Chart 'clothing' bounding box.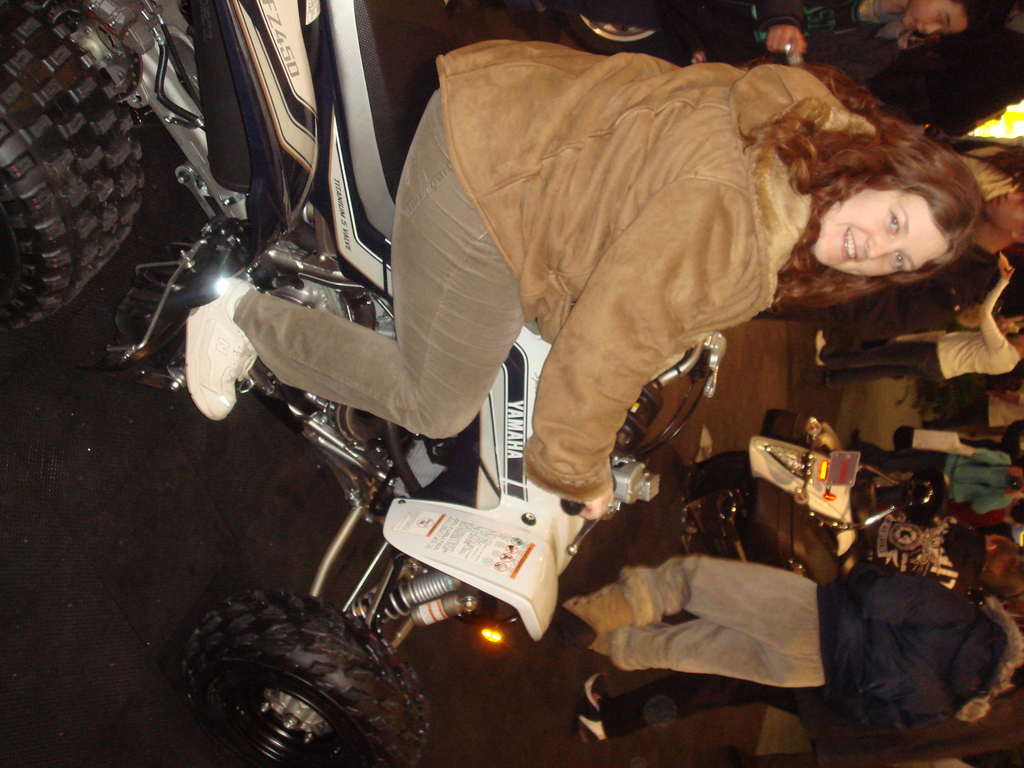
Charted: pyautogui.locateOnScreen(565, 541, 865, 725).
